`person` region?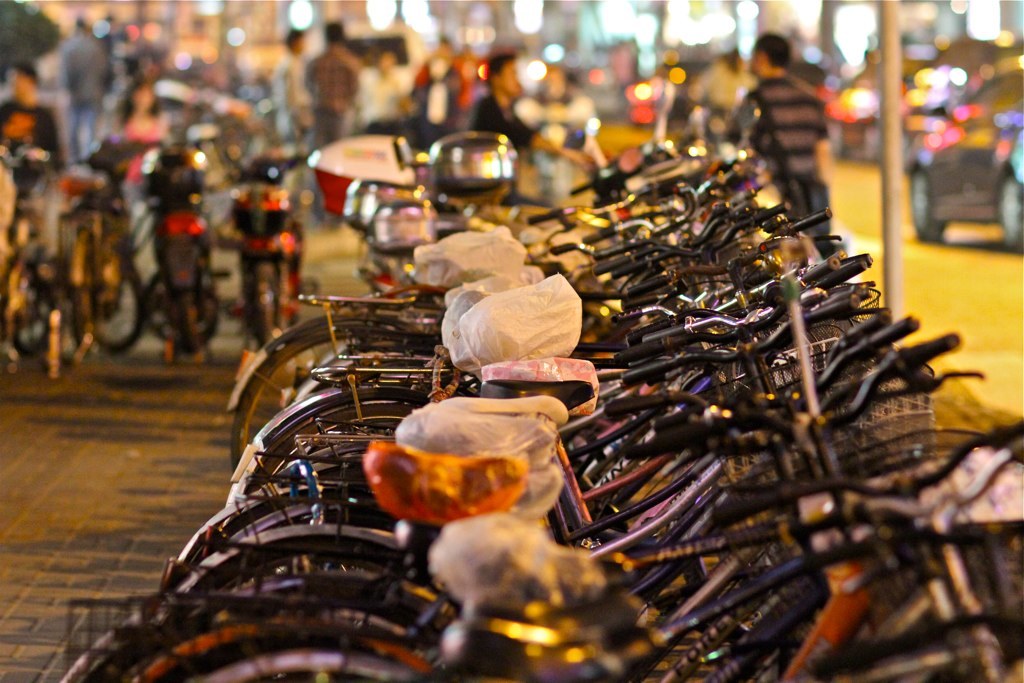
<bbox>433, 50, 607, 242</bbox>
